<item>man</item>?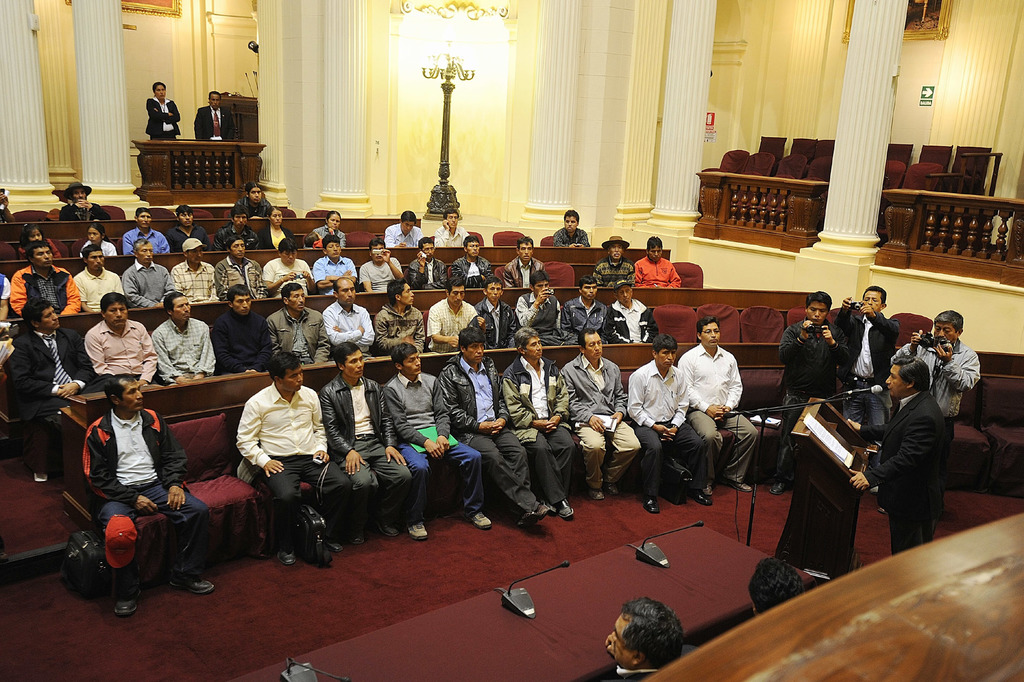
x1=121 y1=238 x2=175 y2=306
